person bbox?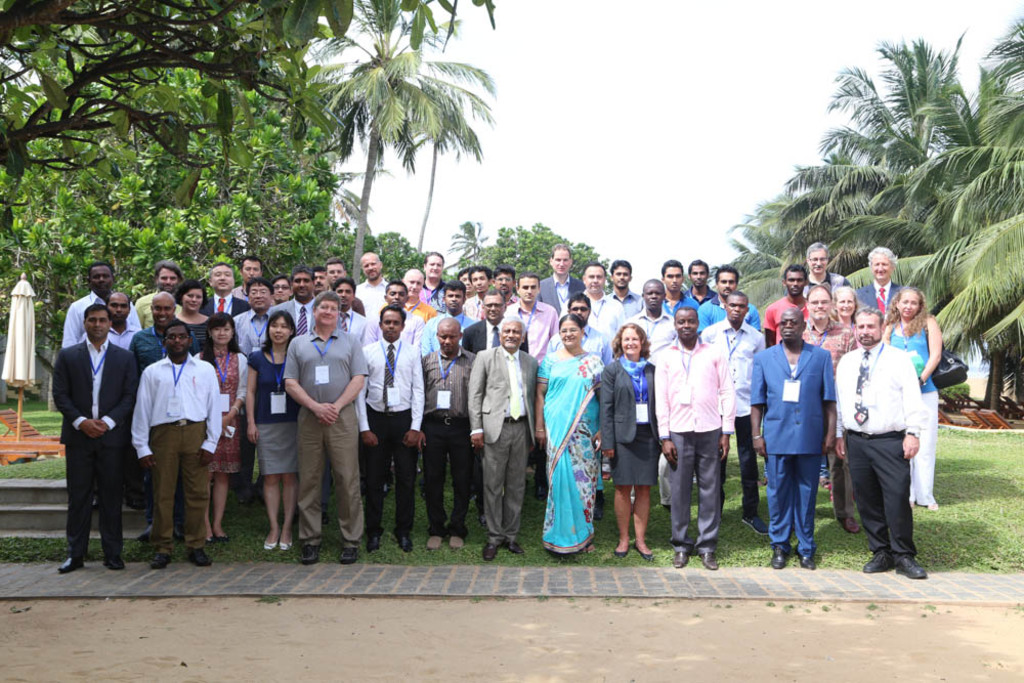
(778, 292, 853, 581)
